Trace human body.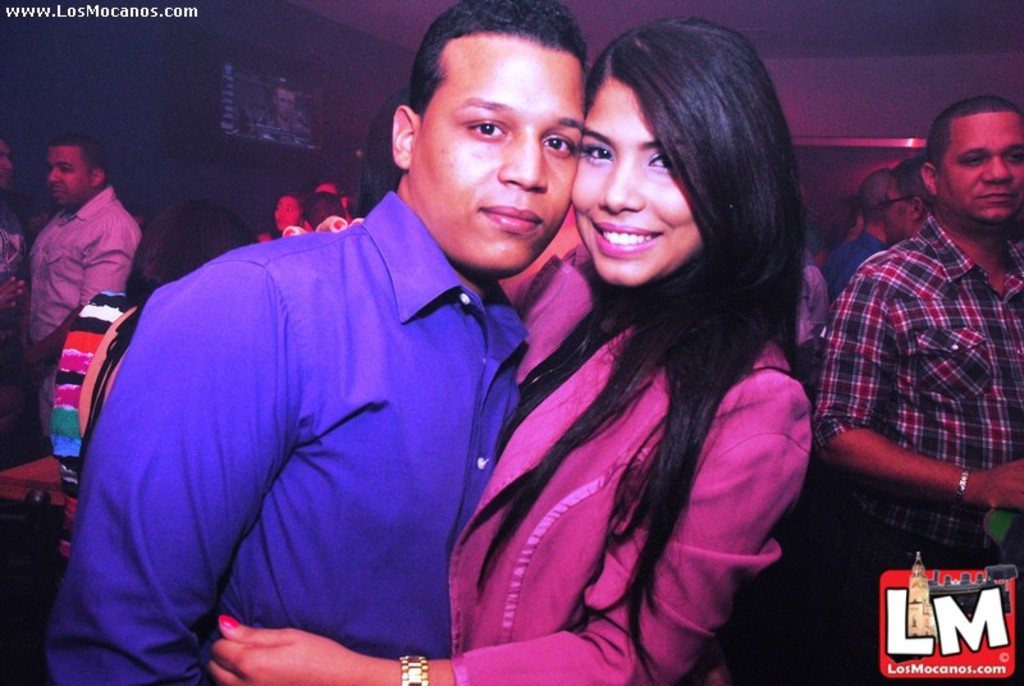
Traced to 40, 0, 588, 685.
